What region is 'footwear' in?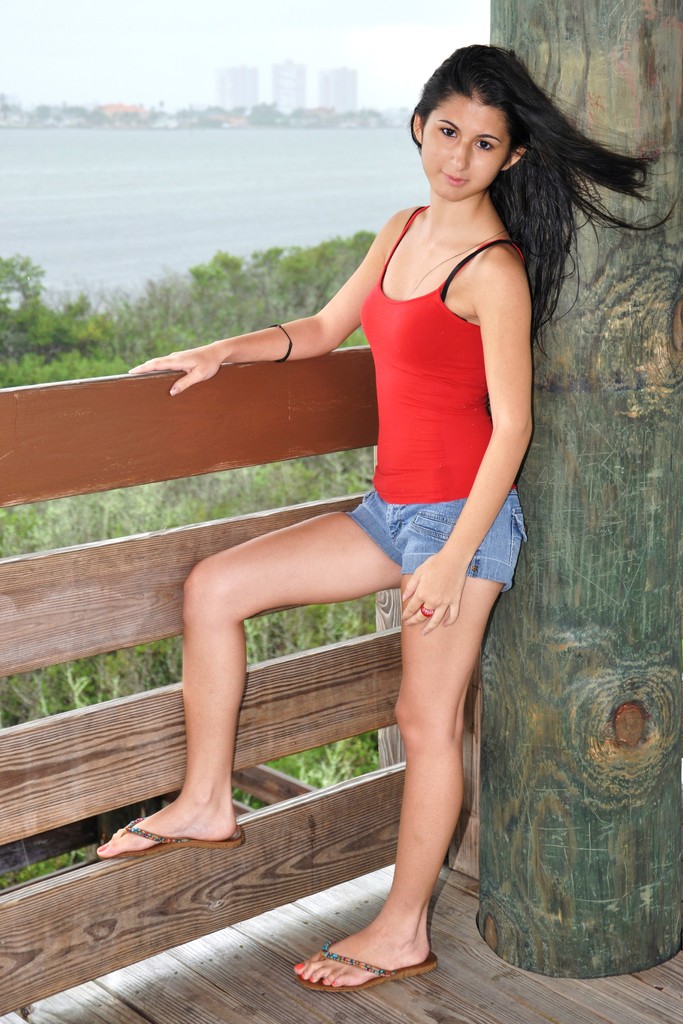
96,813,245,855.
